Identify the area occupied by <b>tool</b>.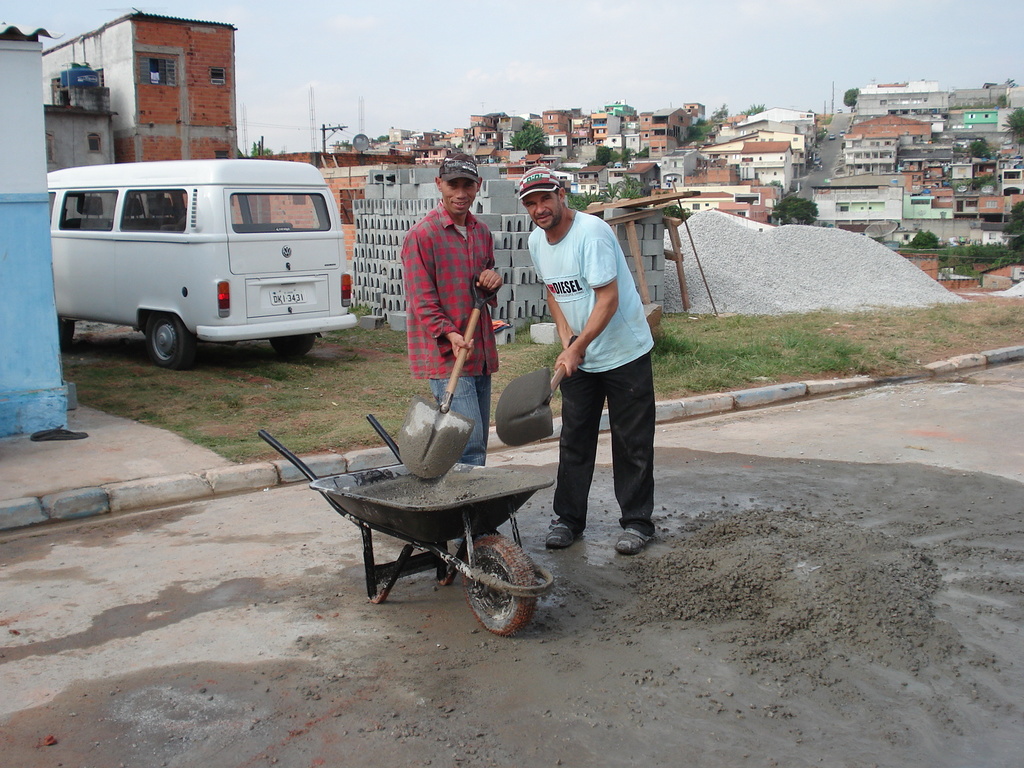
Area: detection(490, 331, 591, 450).
